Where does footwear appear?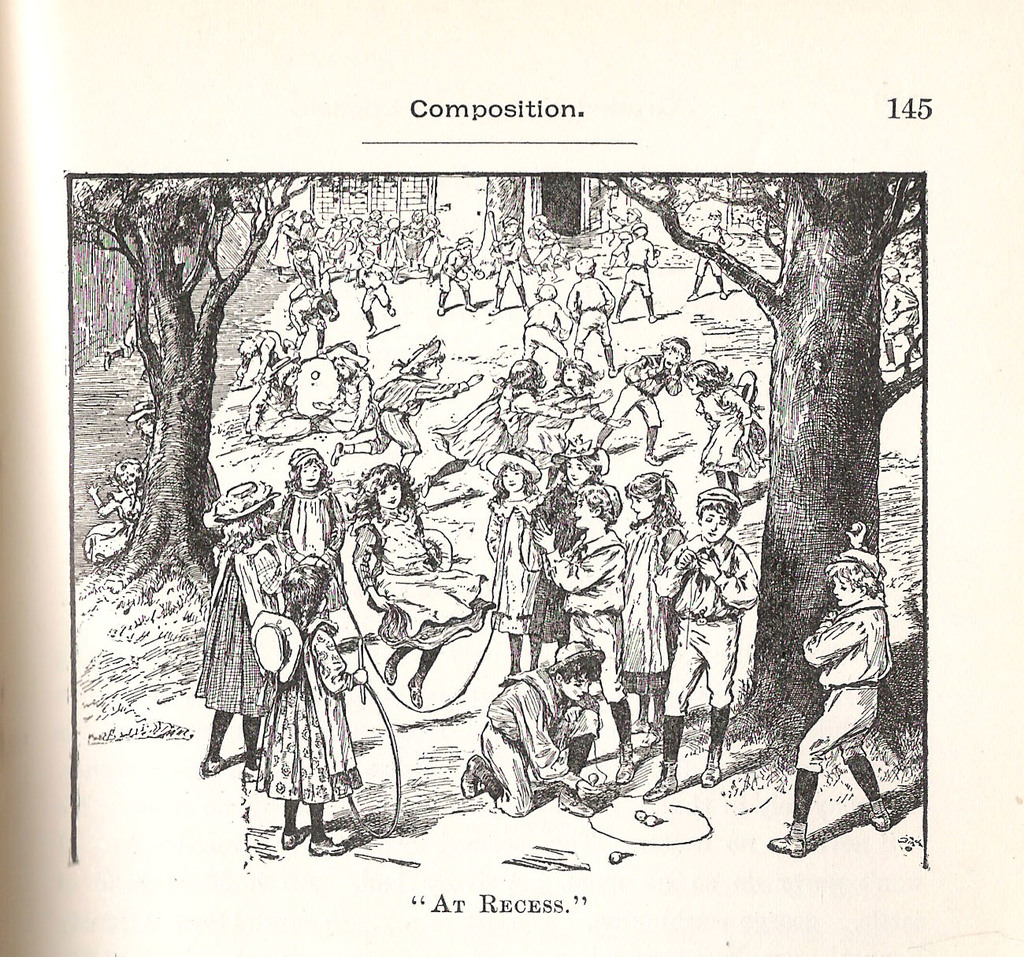
Appears at (436, 306, 448, 314).
